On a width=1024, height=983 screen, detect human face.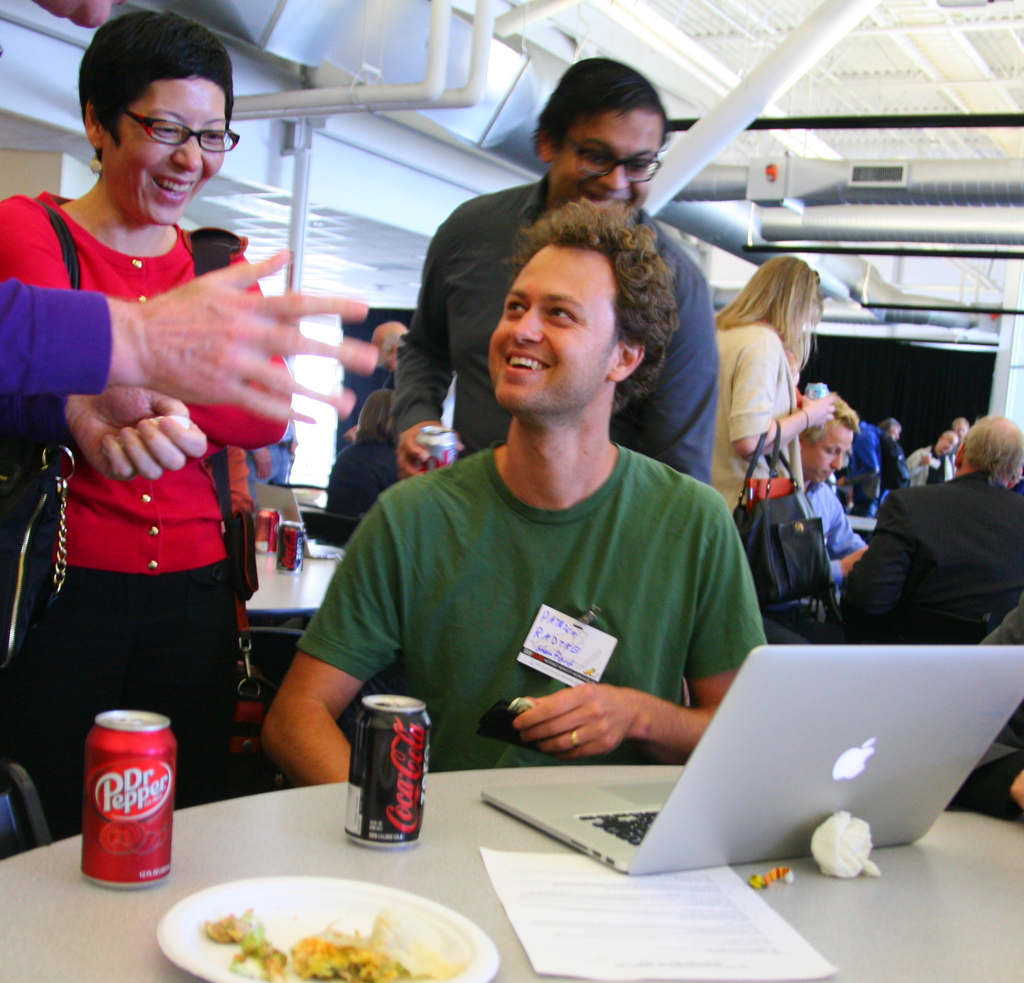
(558,108,653,217).
